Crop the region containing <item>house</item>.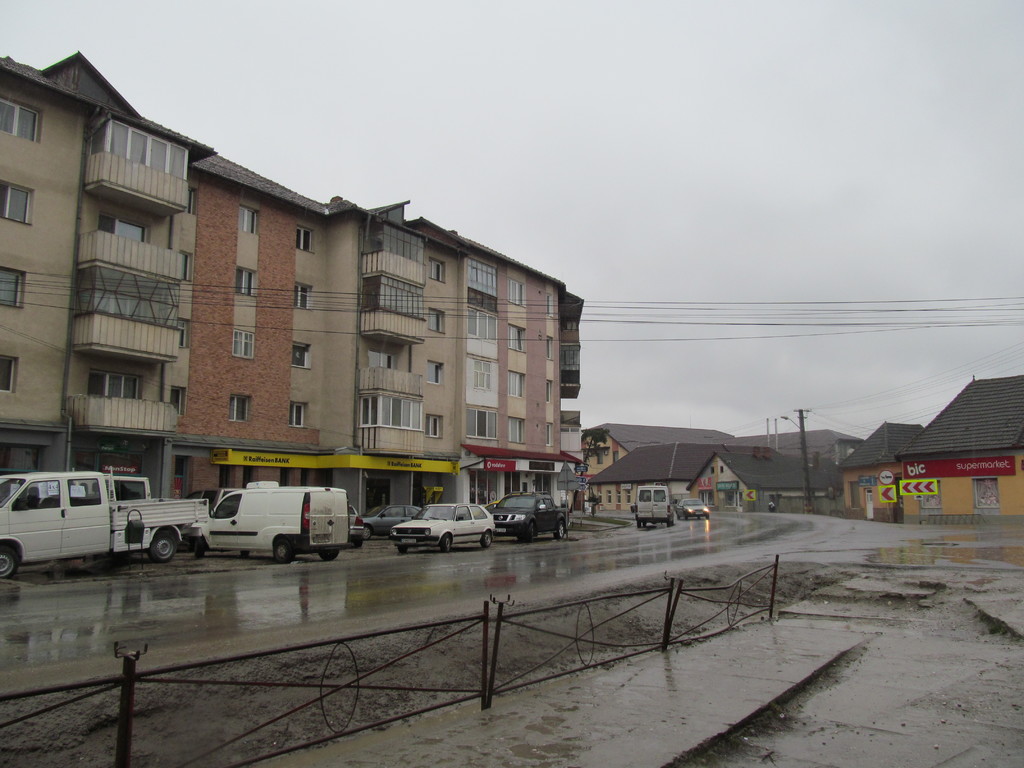
Crop region: BBox(506, 273, 540, 473).
